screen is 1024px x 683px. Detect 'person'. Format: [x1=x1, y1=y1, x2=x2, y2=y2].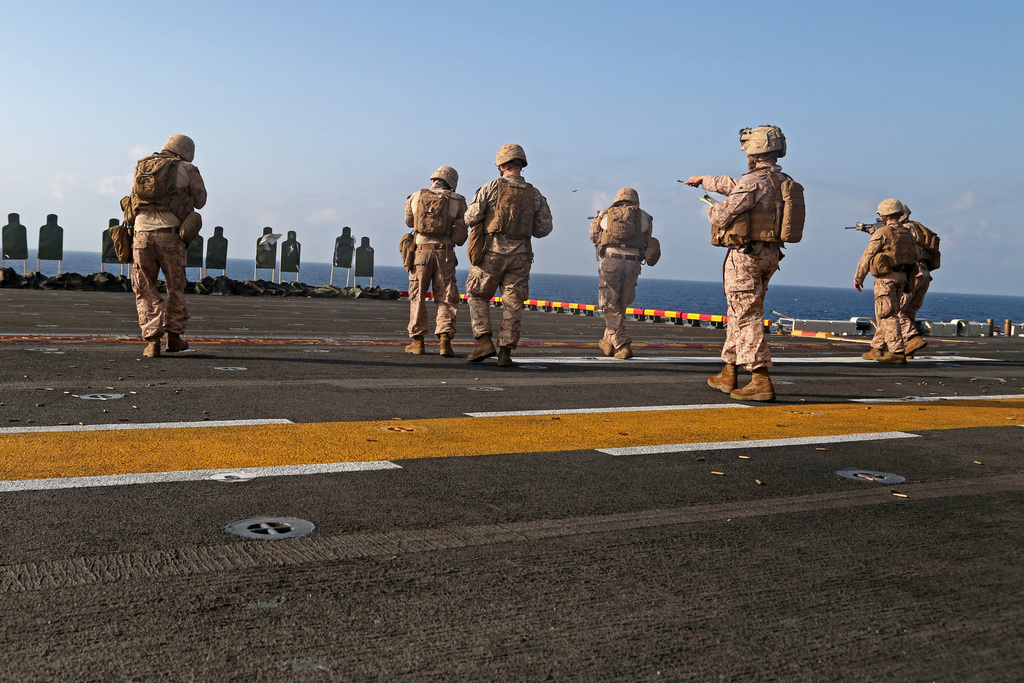
[x1=898, y1=204, x2=930, y2=357].
